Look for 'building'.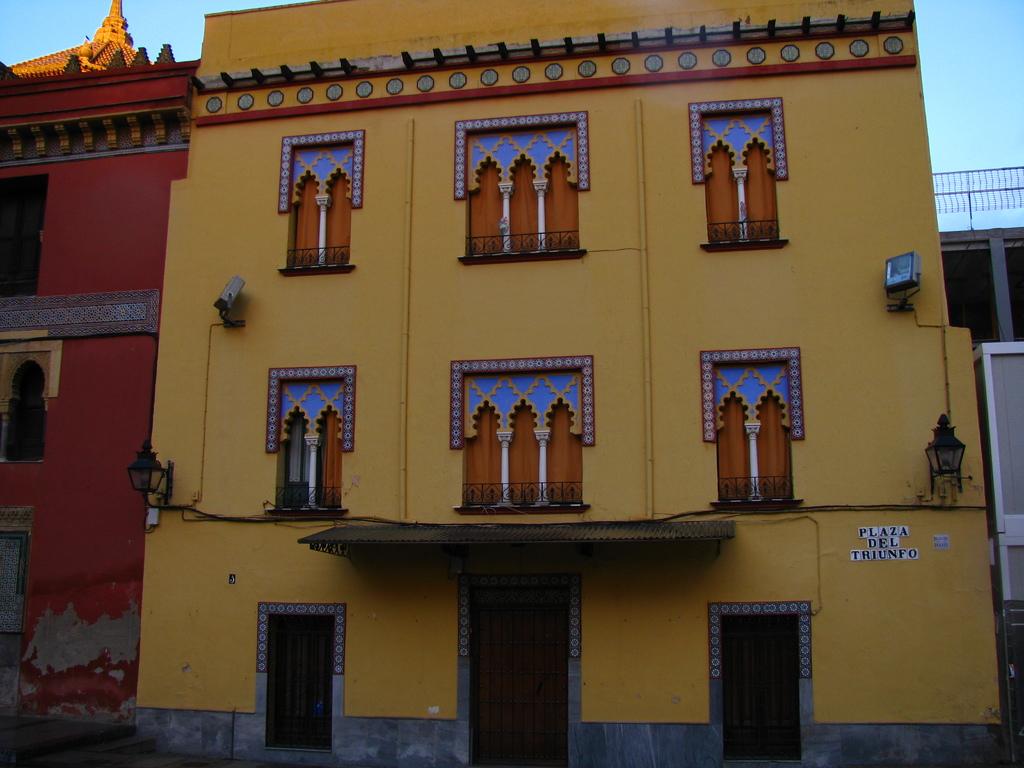
Found: detection(0, 0, 199, 767).
